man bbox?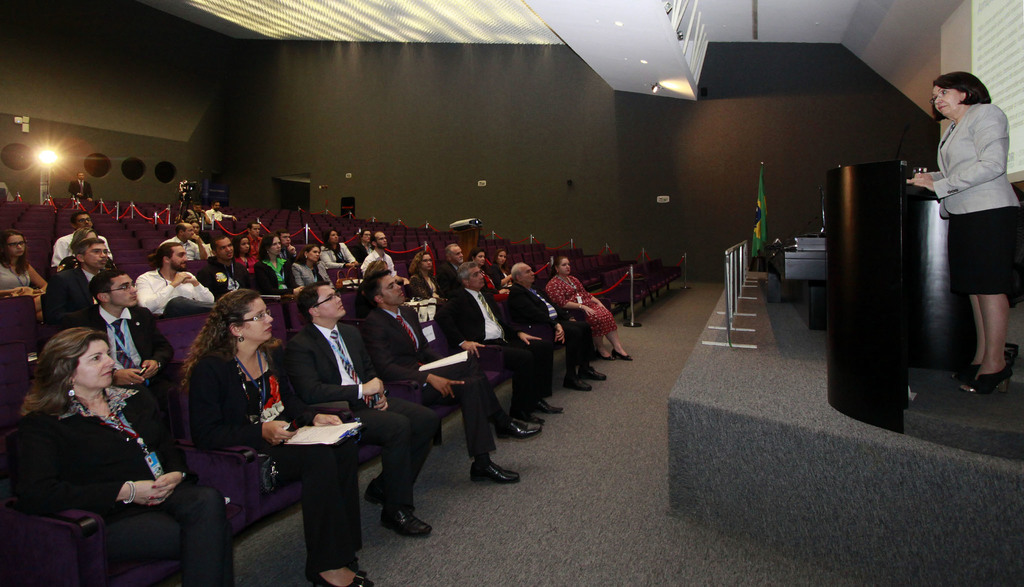
[43, 240, 124, 337]
